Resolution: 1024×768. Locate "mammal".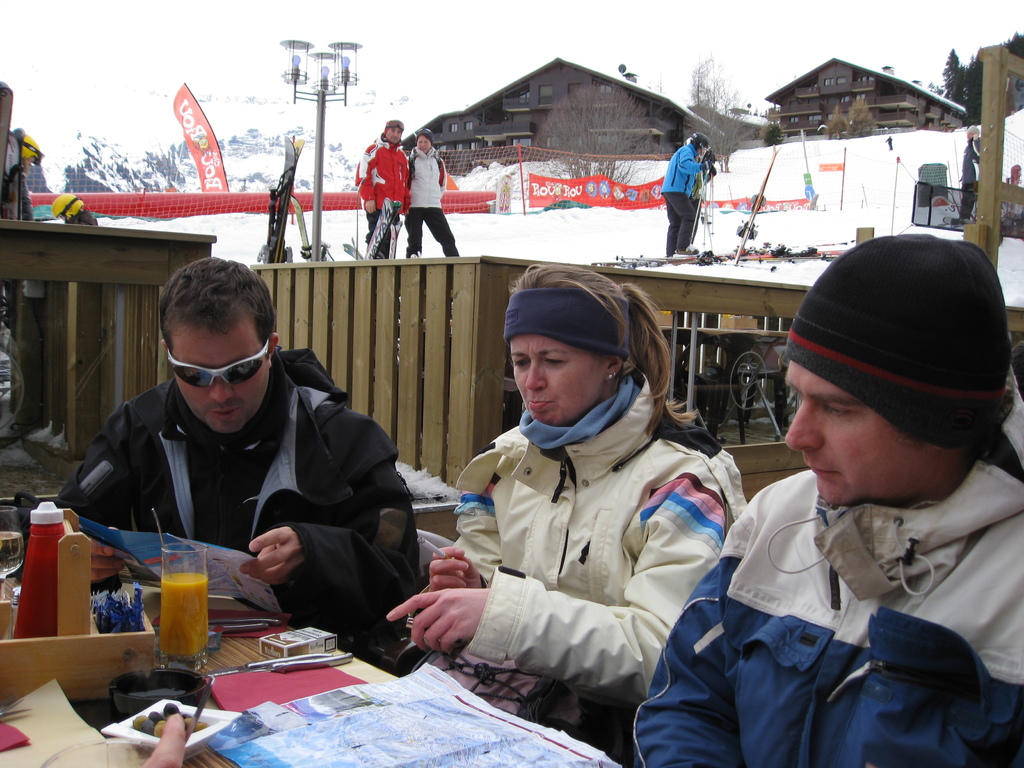
<region>956, 125, 987, 224</region>.
